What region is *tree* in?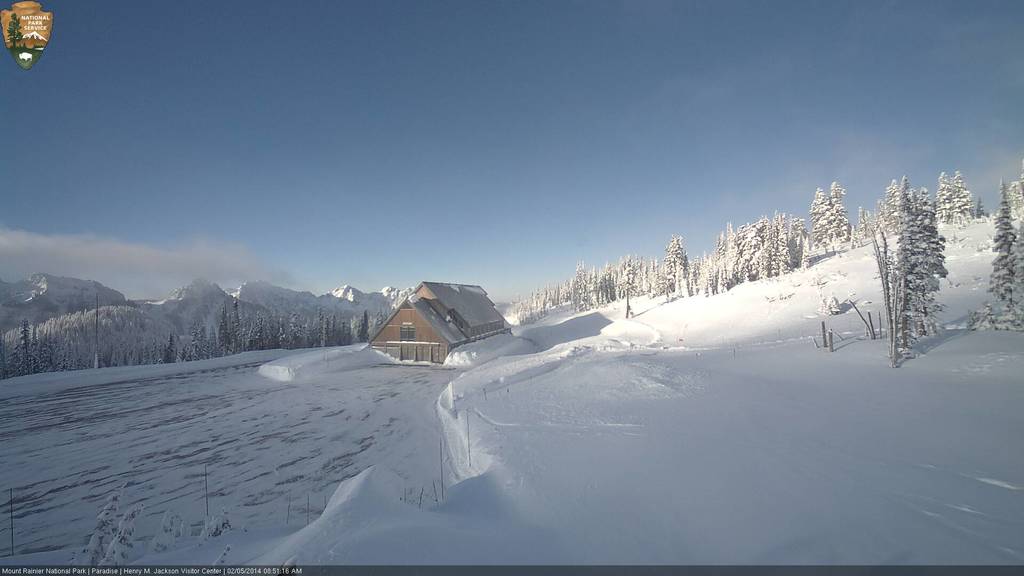
x1=808 y1=174 x2=870 y2=264.
